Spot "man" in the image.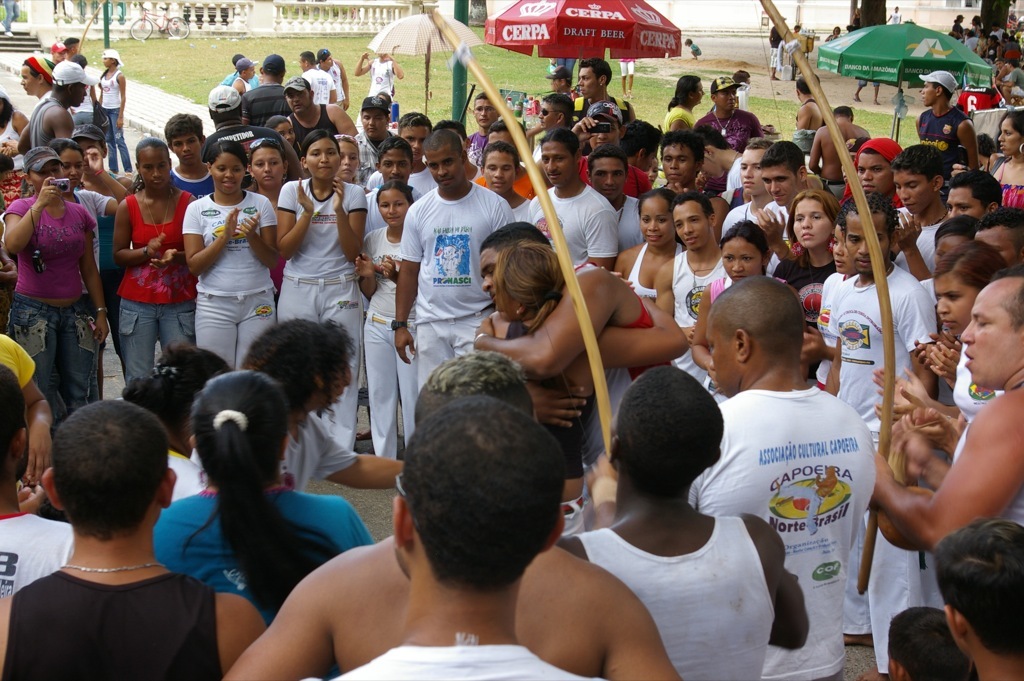
"man" found at 730 71 751 109.
